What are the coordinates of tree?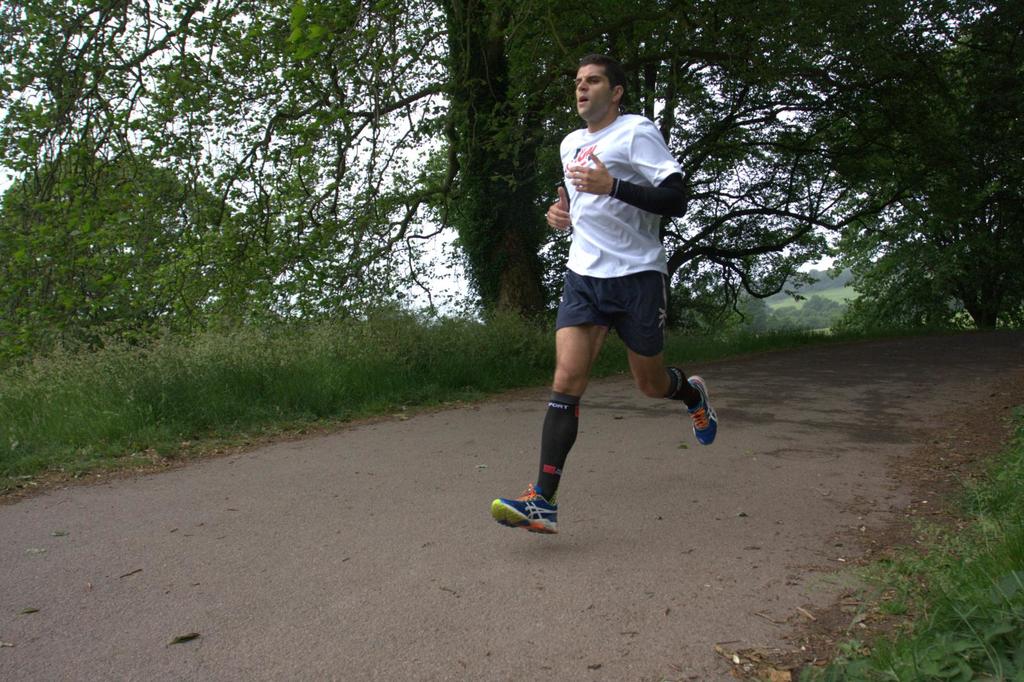
x1=824 y1=0 x2=1023 y2=316.
